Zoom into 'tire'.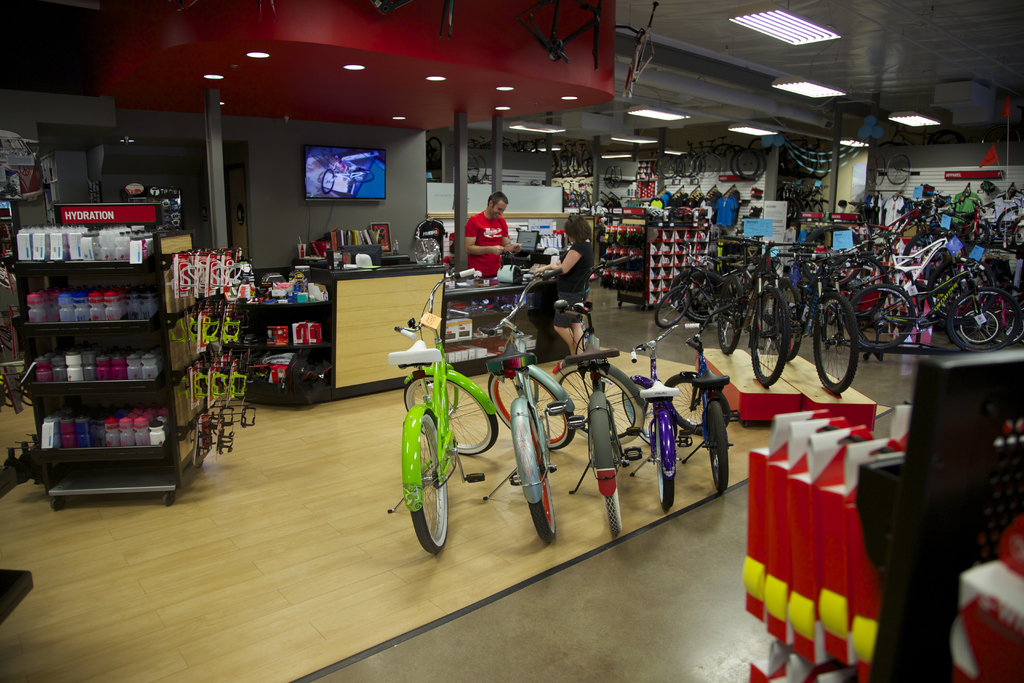
Zoom target: bbox=[559, 154, 569, 178].
